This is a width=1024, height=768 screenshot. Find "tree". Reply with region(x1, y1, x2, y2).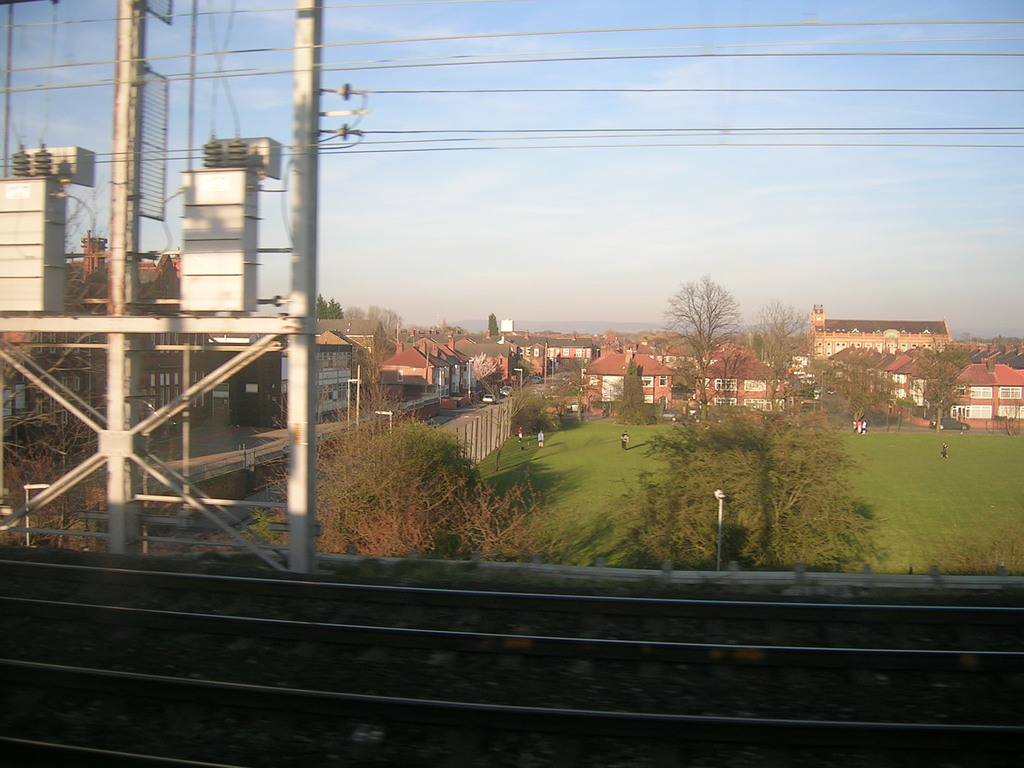
region(632, 410, 884, 564).
